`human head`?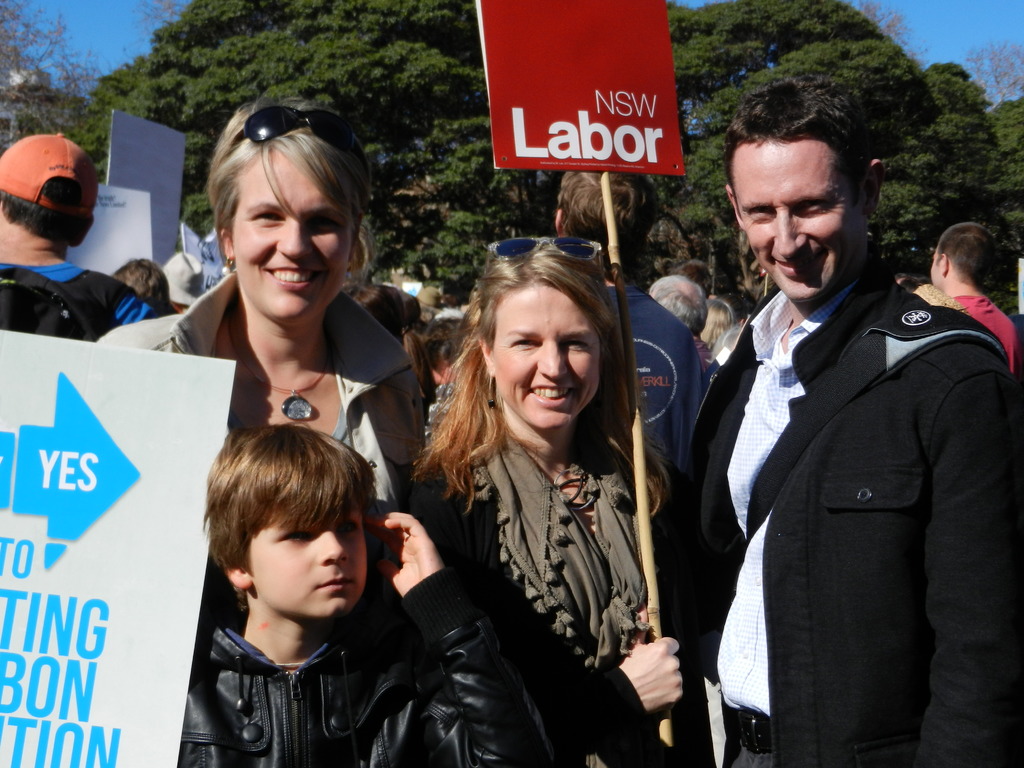
box=[202, 93, 374, 328]
